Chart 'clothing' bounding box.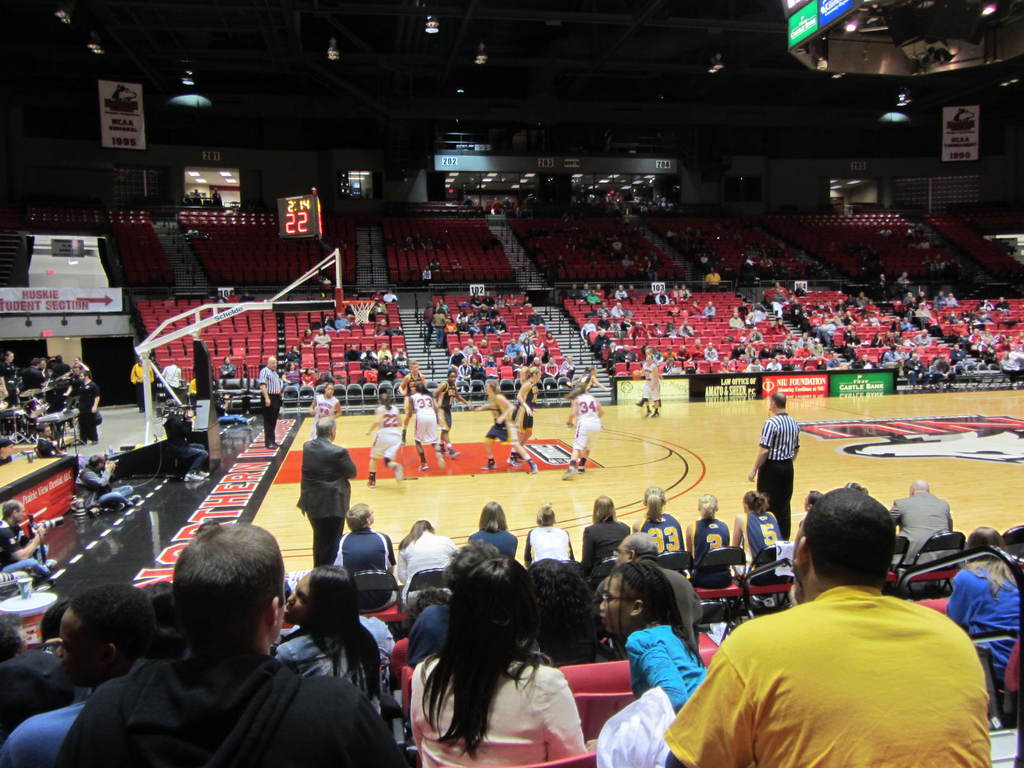
Charted: pyautogui.locateOnScreen(479, 352, 488, 356).
